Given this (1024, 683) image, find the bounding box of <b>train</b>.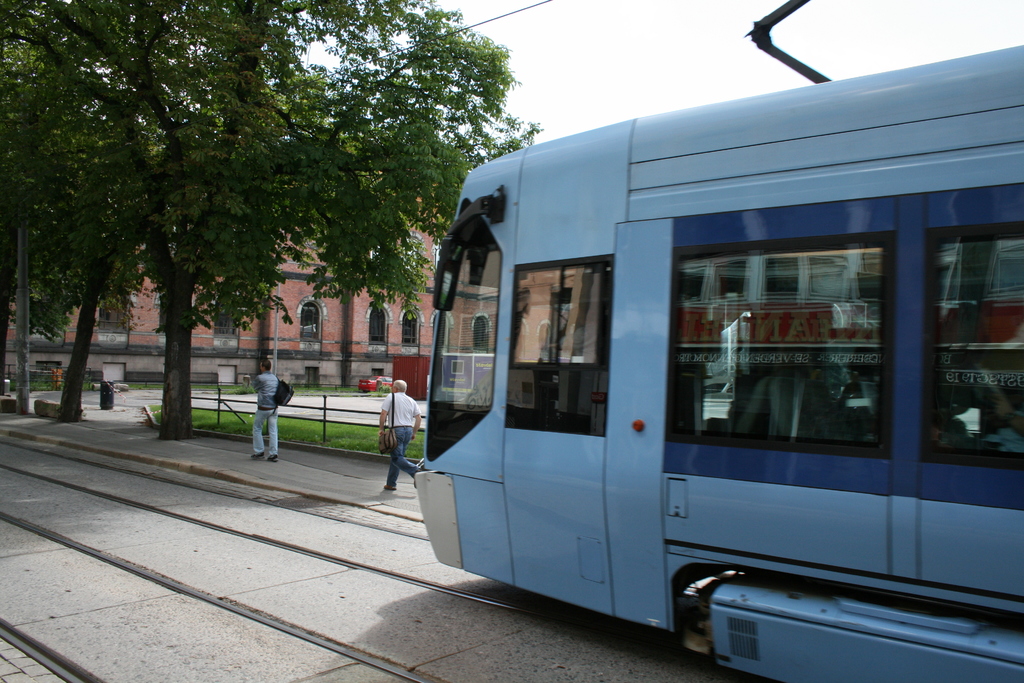
406:0:1023:682.
